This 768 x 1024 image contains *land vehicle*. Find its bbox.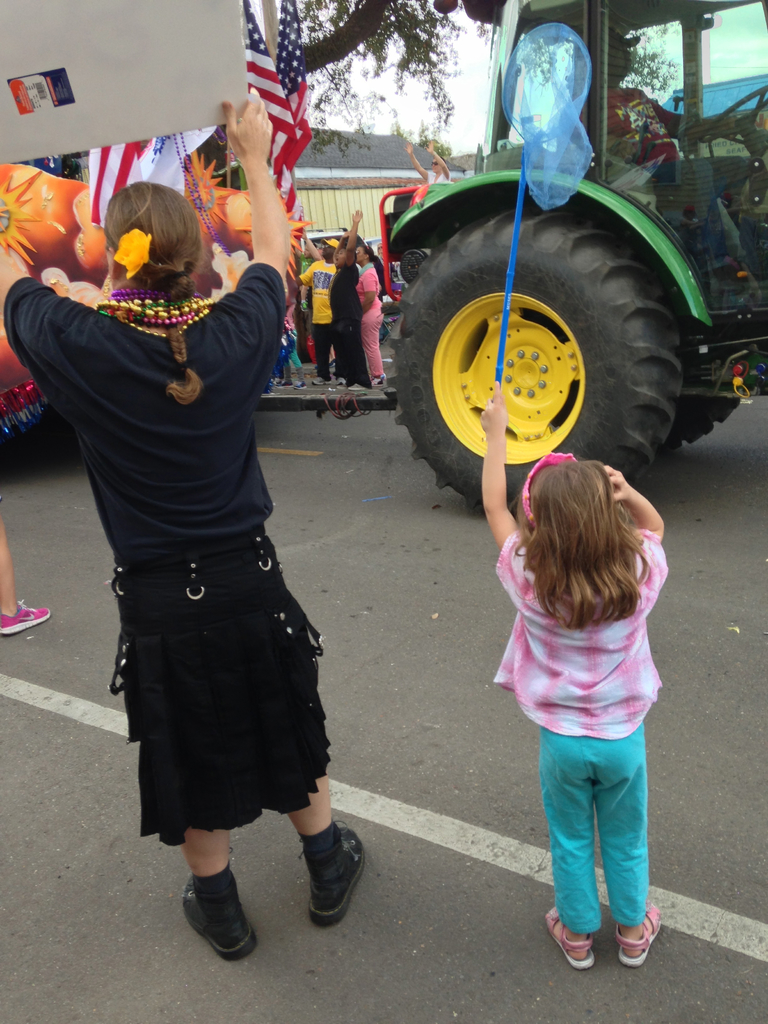
<region>383, 0, 767, 519</region>.
